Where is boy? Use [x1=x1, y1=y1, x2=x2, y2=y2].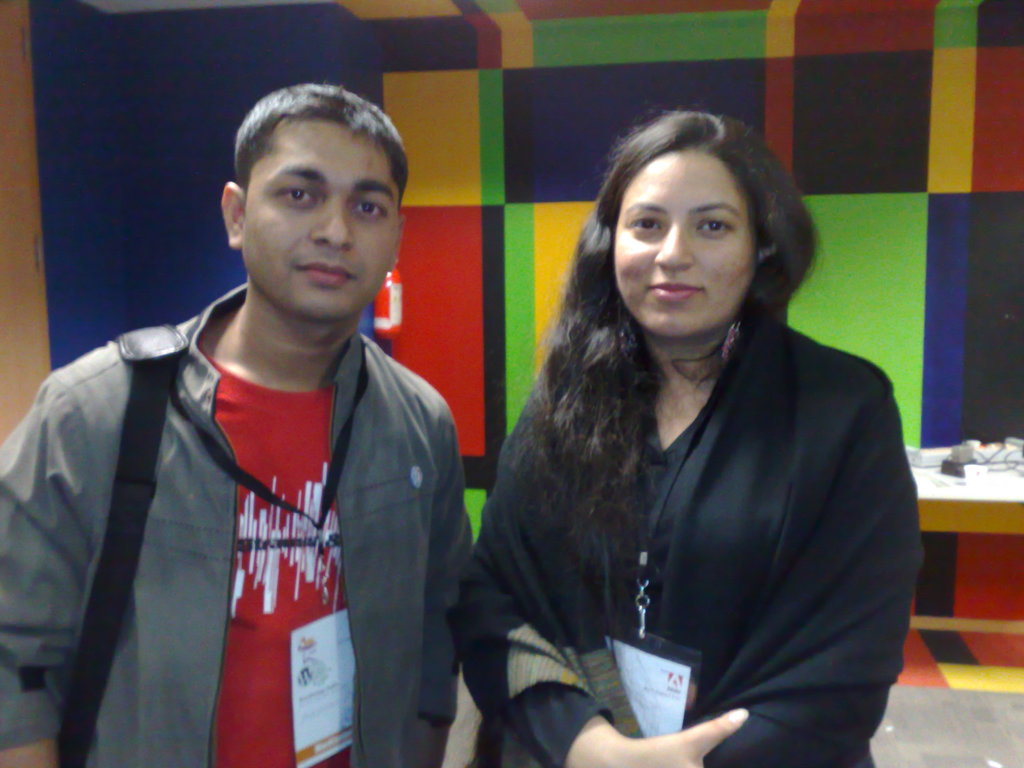
[x1=2, y1=77, x2=474, y2=767].
